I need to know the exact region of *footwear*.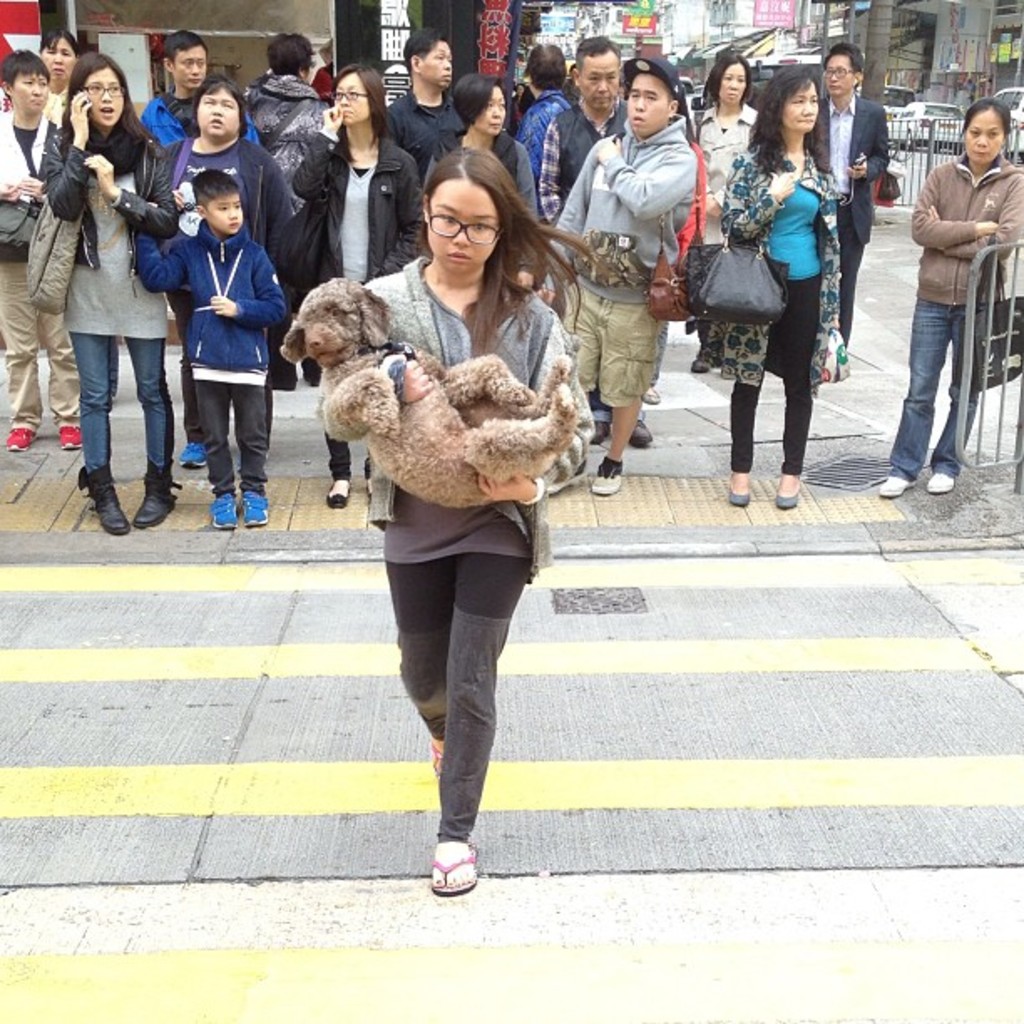
Region: 540 475 581 490.
